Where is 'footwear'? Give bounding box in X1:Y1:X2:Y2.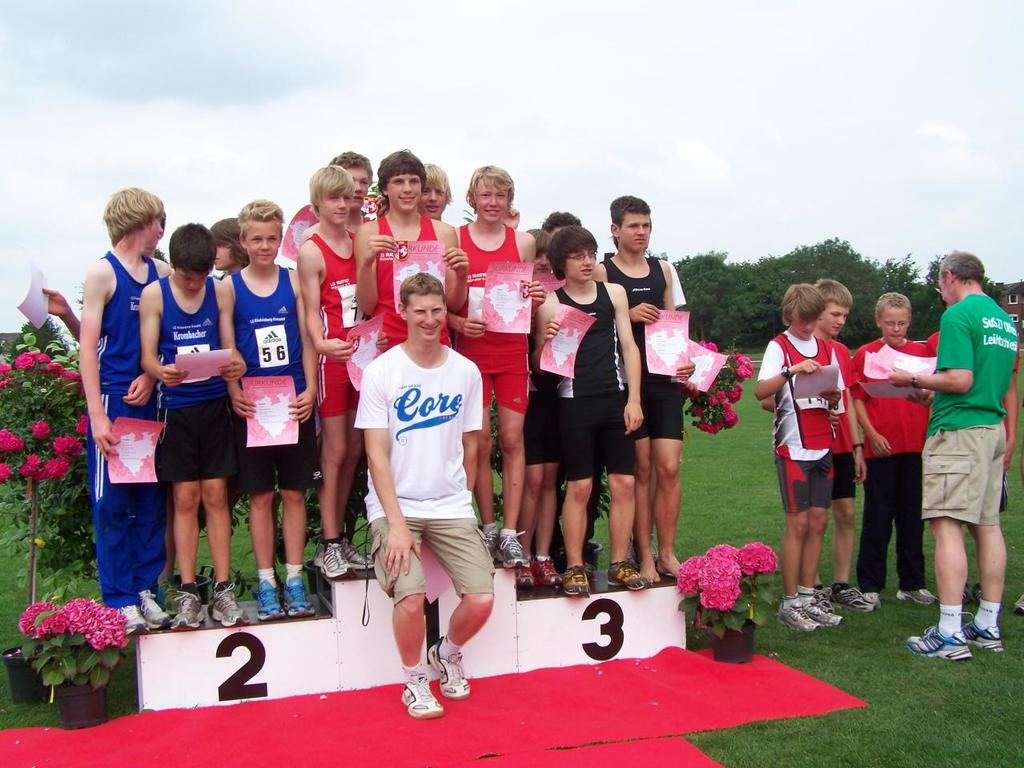
533:559:564:589.
